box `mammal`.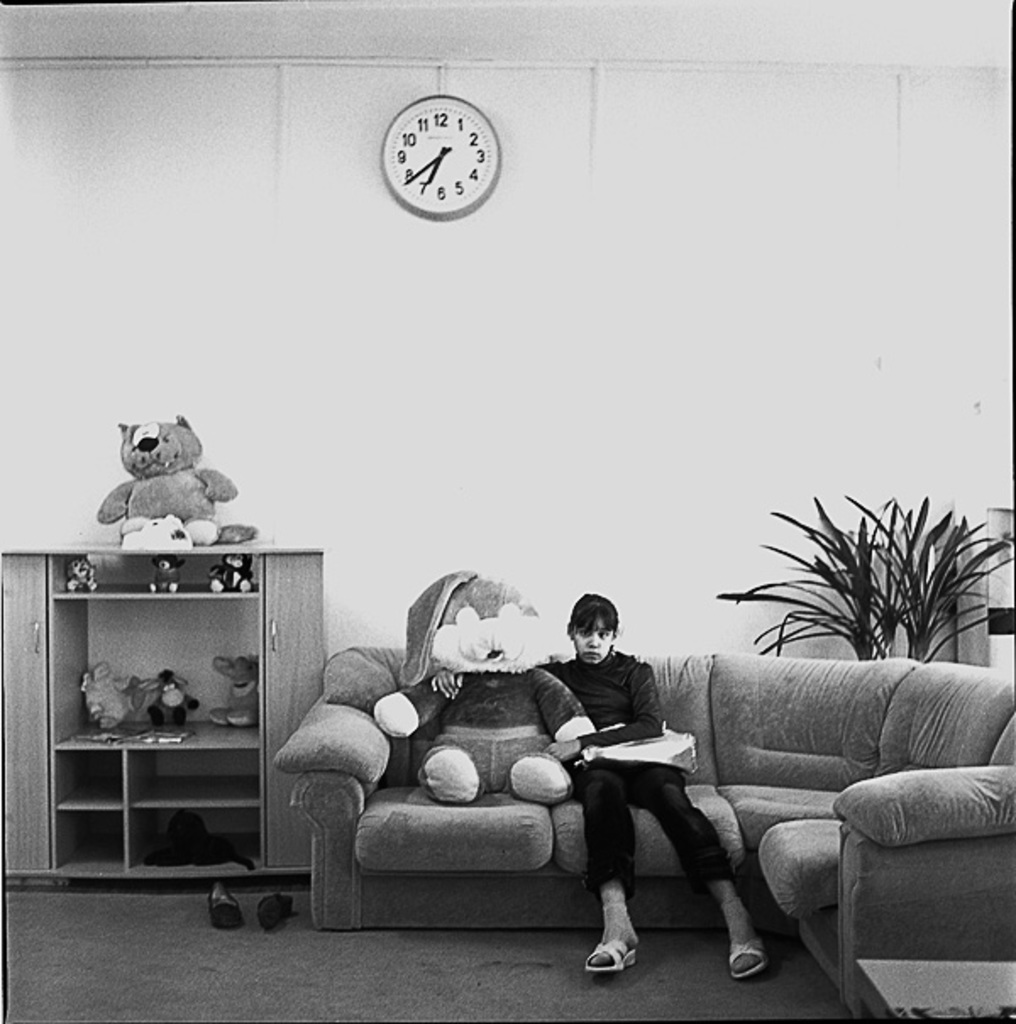
l=95, t=410, r=256, b=545.
